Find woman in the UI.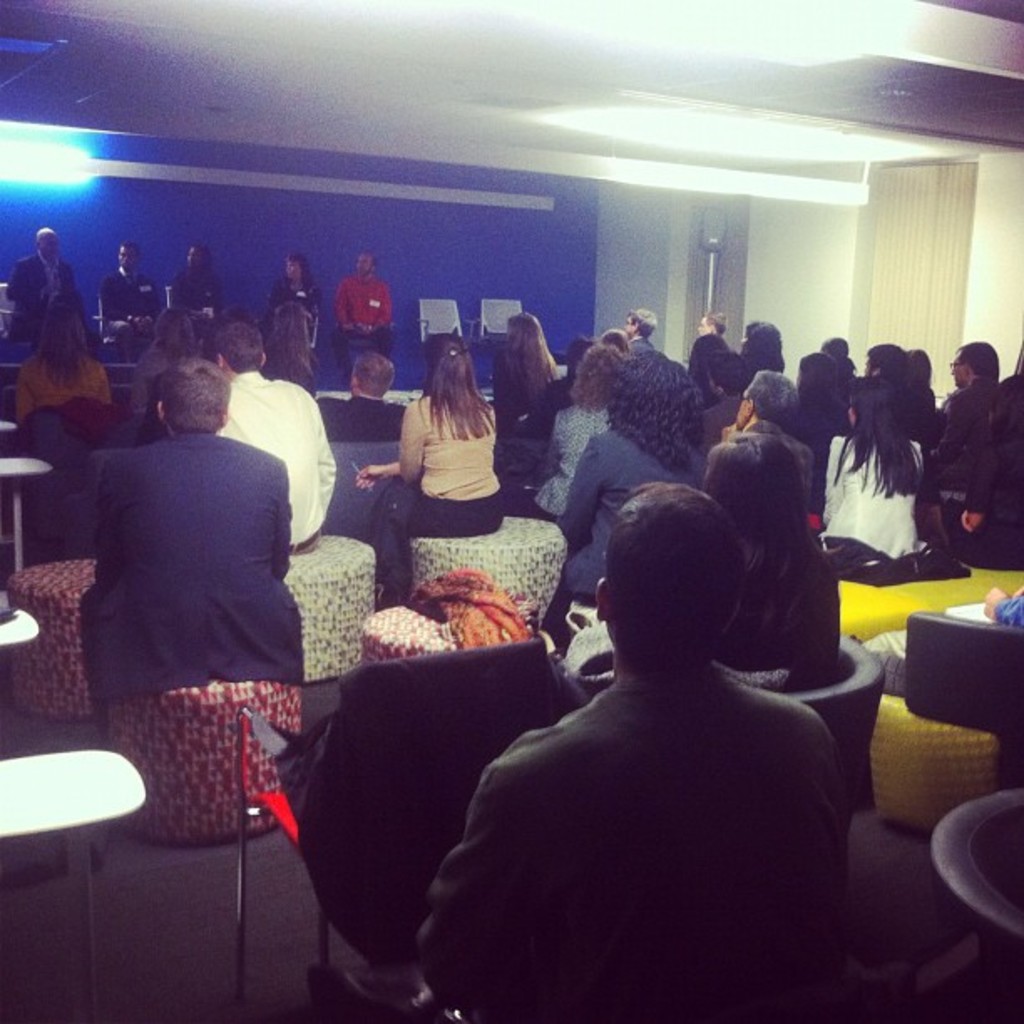
UI element at l=808, t=375, r=924, b=562.
